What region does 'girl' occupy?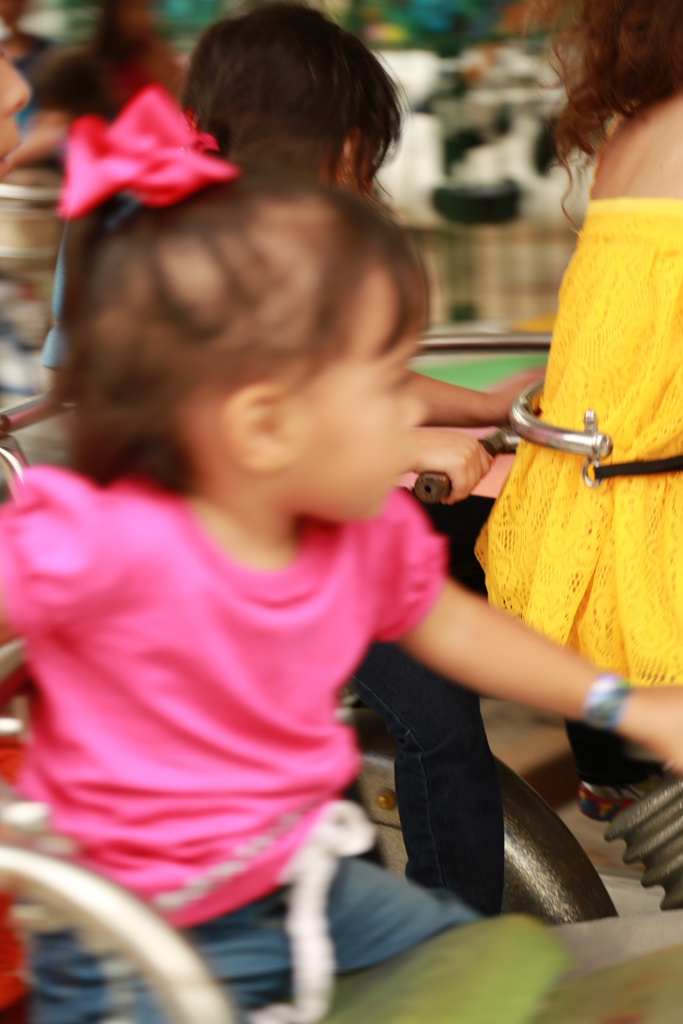
region(0, 85, 682, 1023).
